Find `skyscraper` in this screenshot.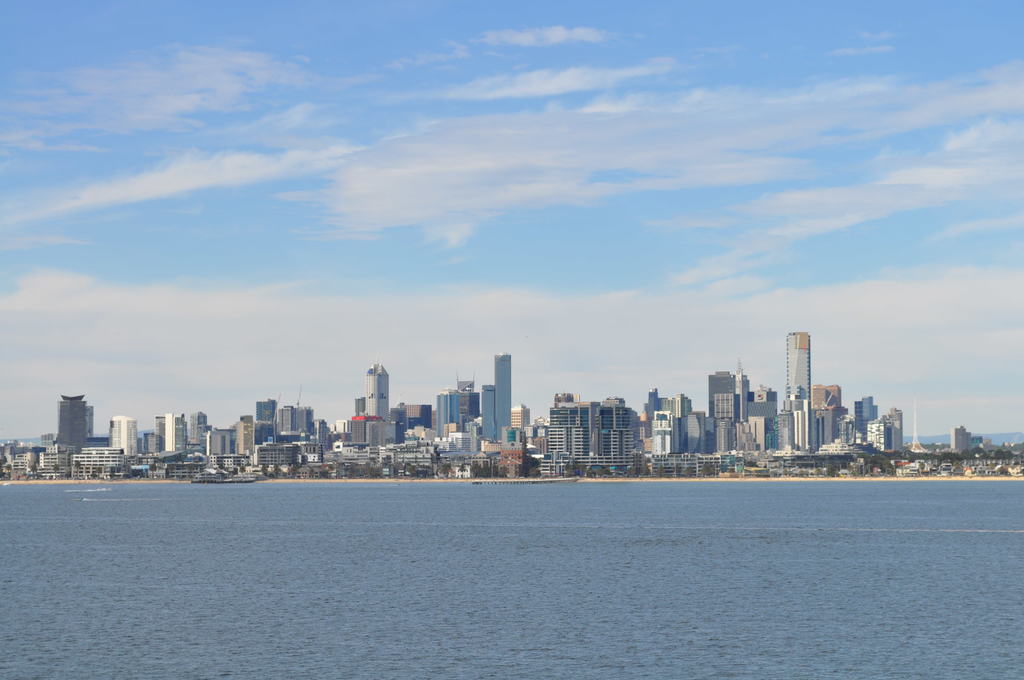
The bounding box for `skyscraper` is region(784, 323, 814, 409).
